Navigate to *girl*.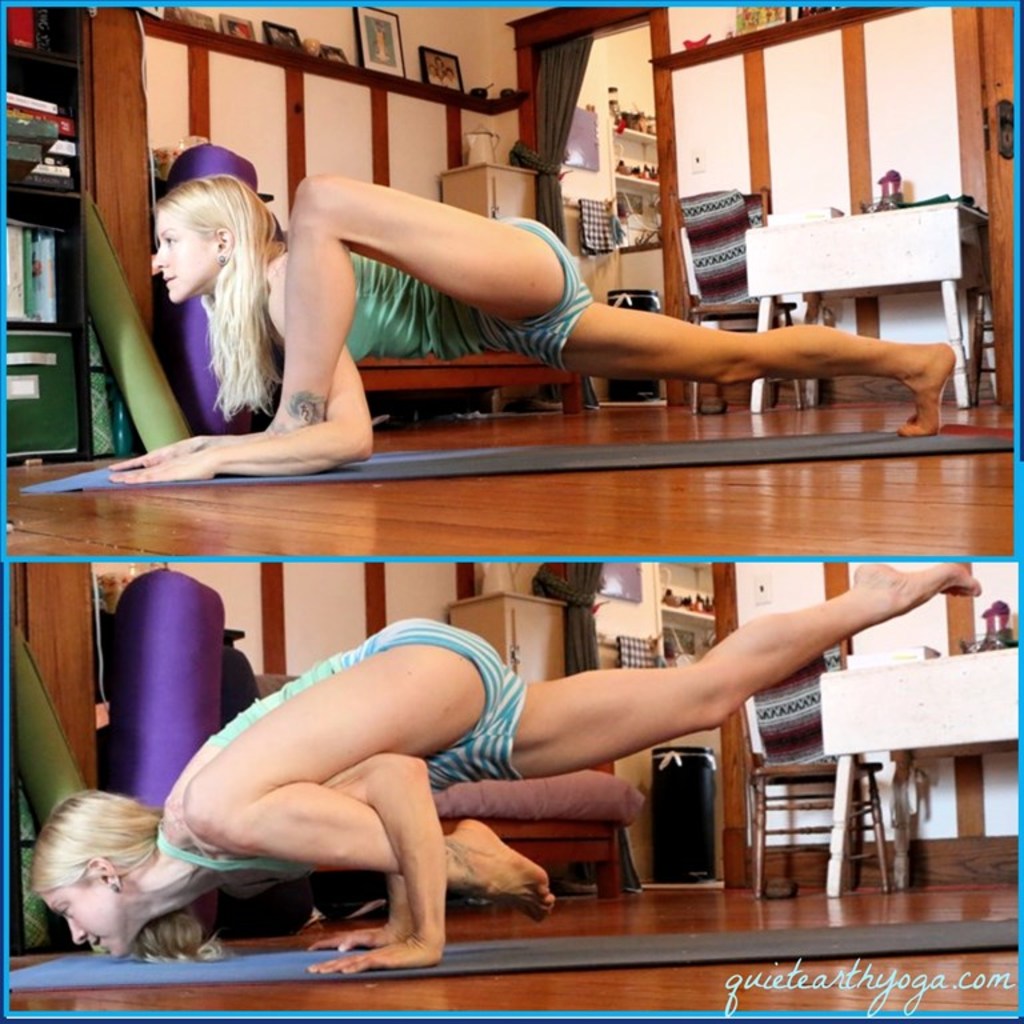
Navigation target: region(27, 563, 983, 973).
